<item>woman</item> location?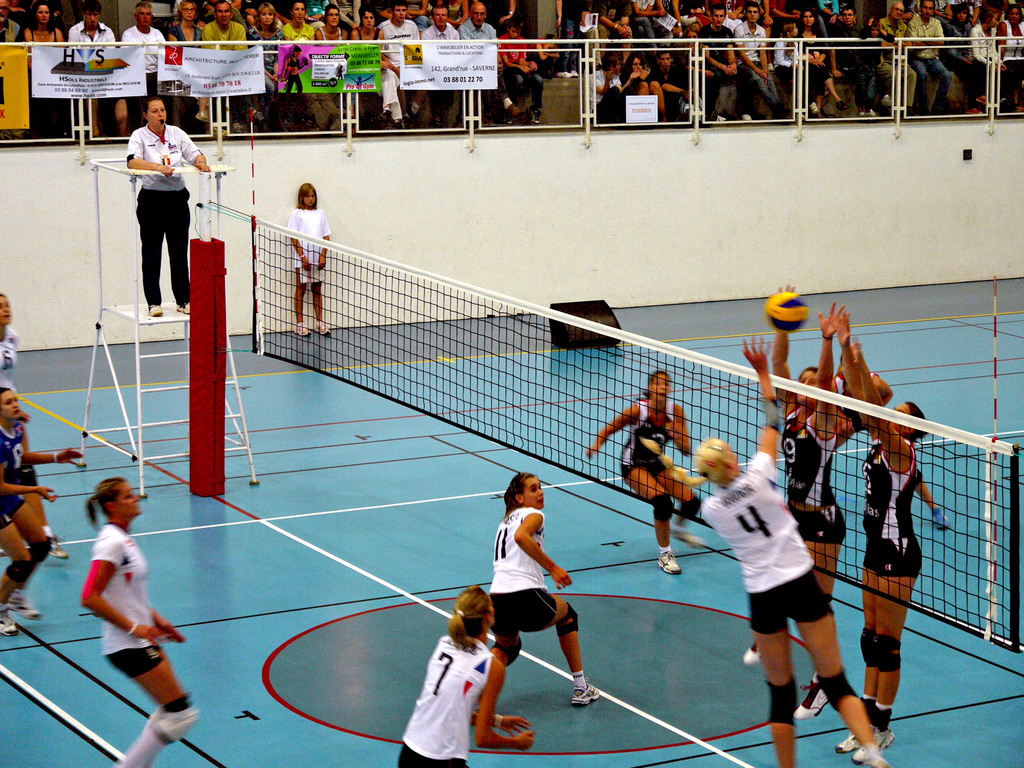
<bbox>350, 6, 404, 130</bbox>
